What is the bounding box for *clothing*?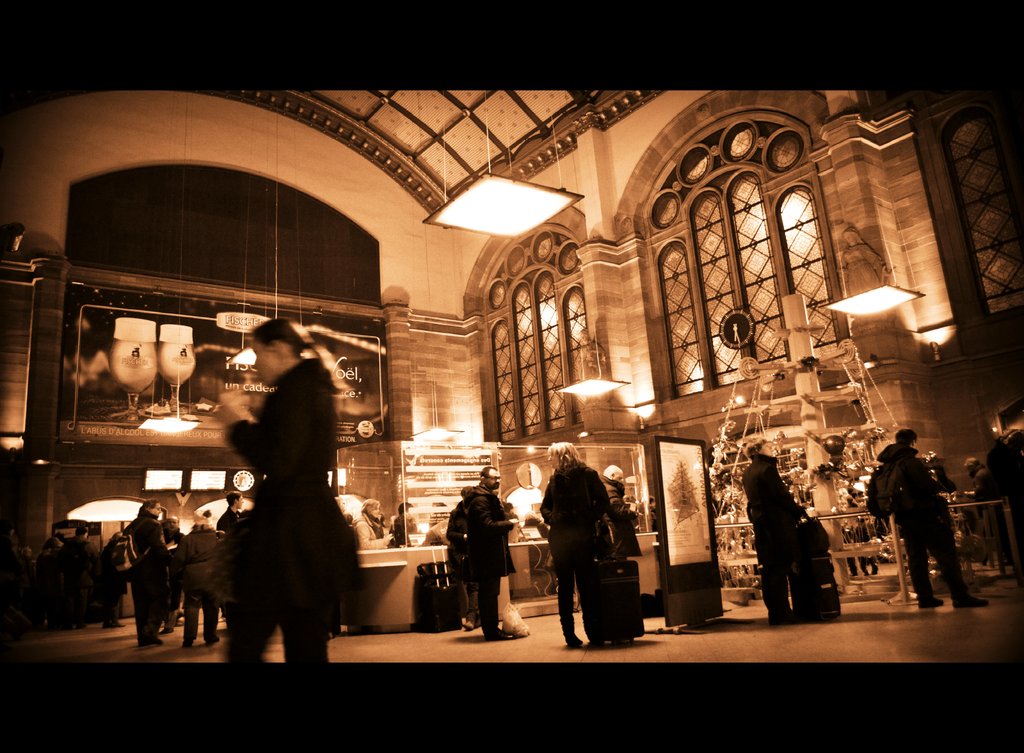
box(460, 490, 524, 631).
